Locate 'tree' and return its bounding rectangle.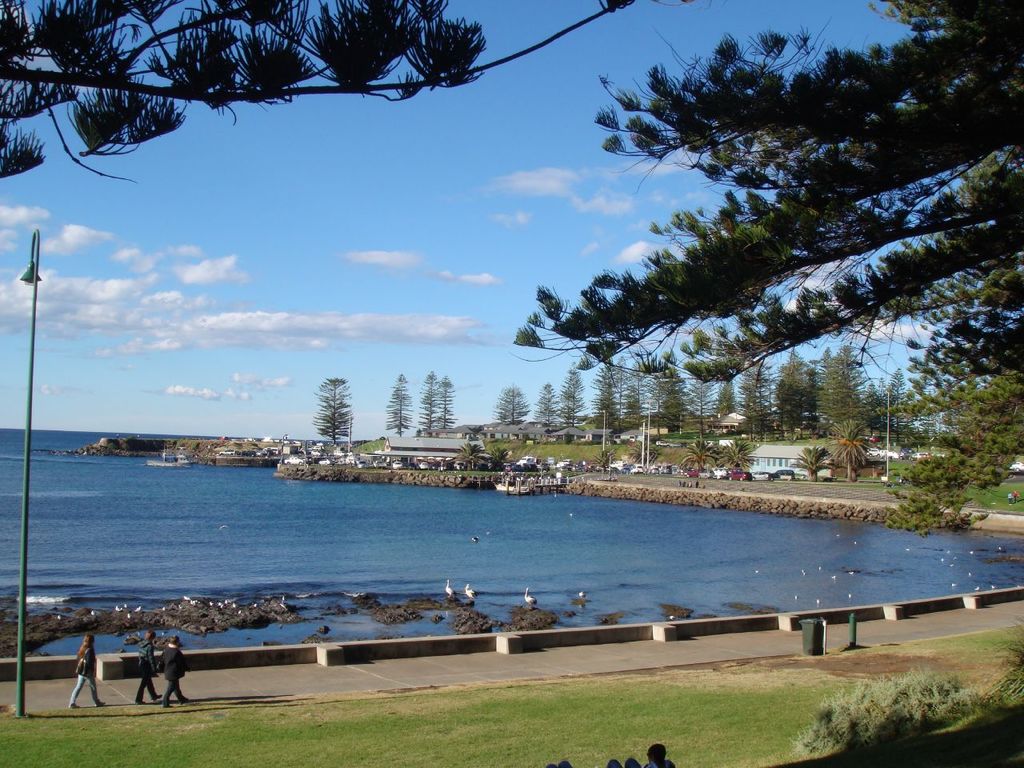
<box>638,362,686,442</box>.
